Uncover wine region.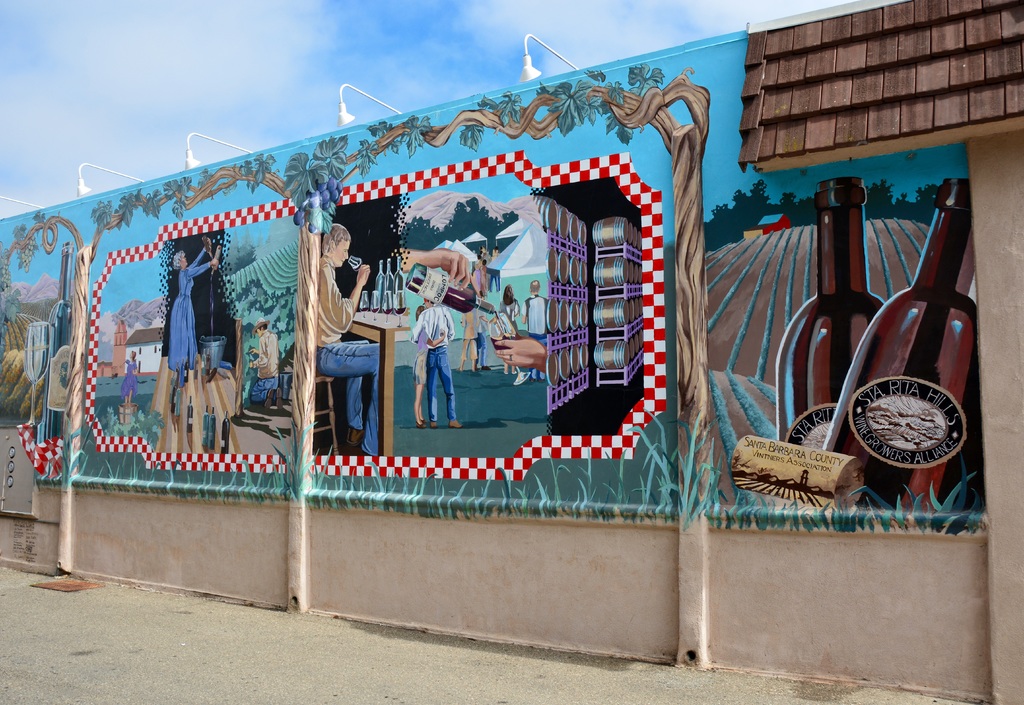
Uncovered: [200, 237, 212, 257].
